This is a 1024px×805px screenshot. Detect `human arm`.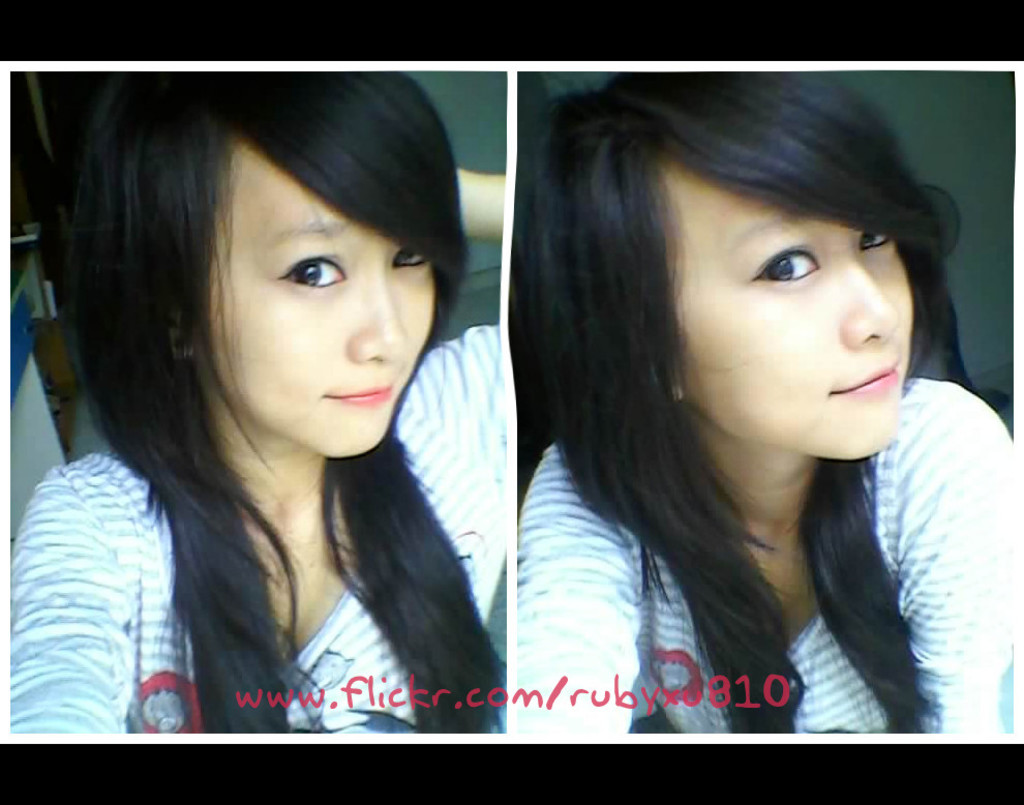
514,443,656,743.
